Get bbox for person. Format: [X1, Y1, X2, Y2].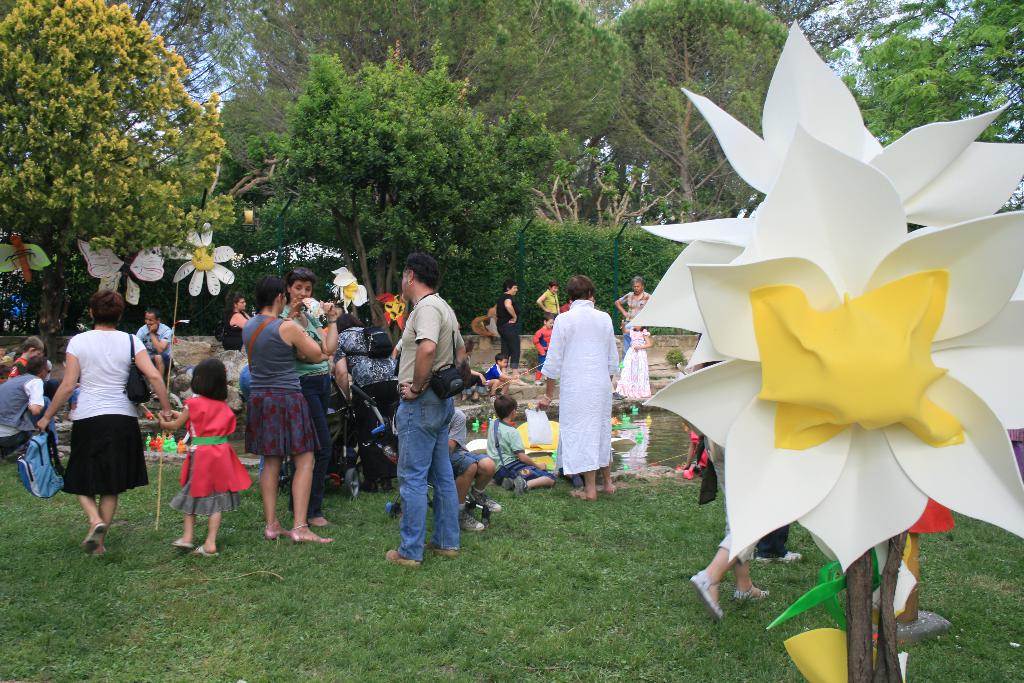
[495, 283, 520, 370].
